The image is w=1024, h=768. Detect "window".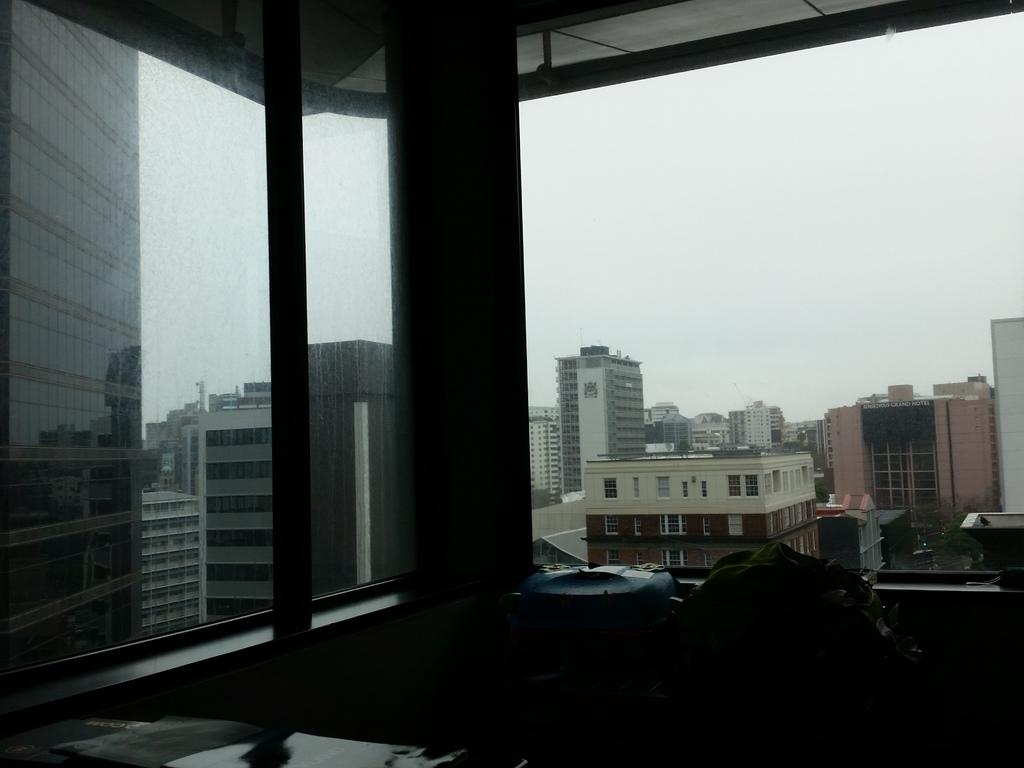
Detection: (x1=799, y1=467, x2=809, y2=496).
